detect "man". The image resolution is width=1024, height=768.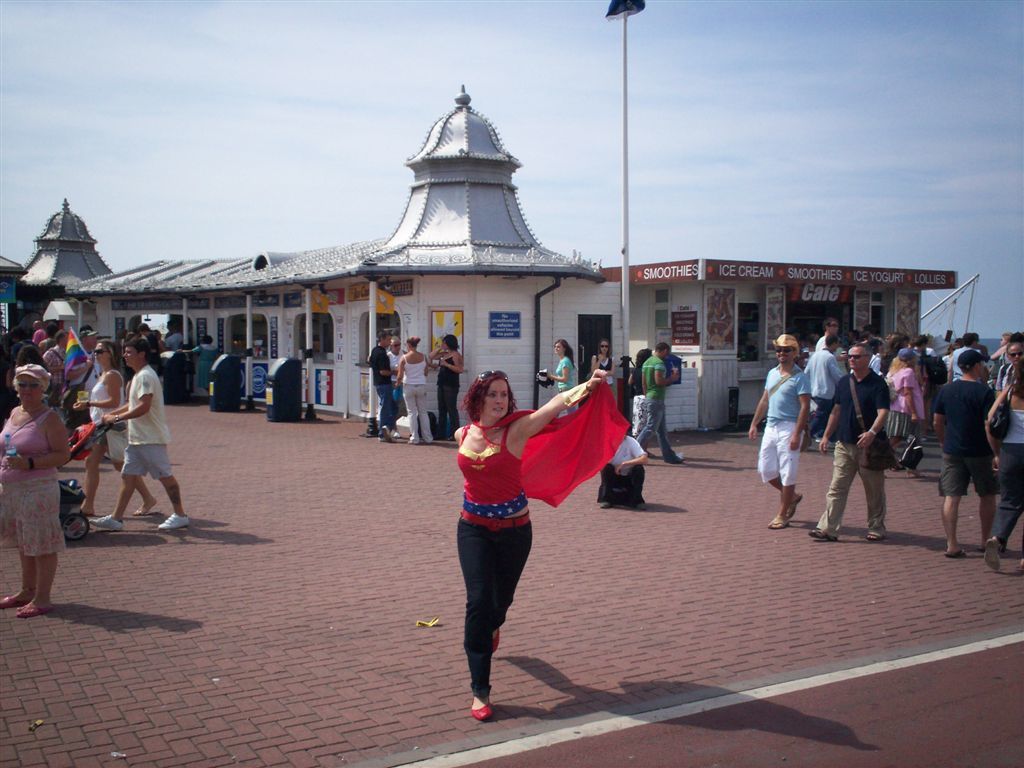
x1=746 y1=333 x2=814 y2=531.
